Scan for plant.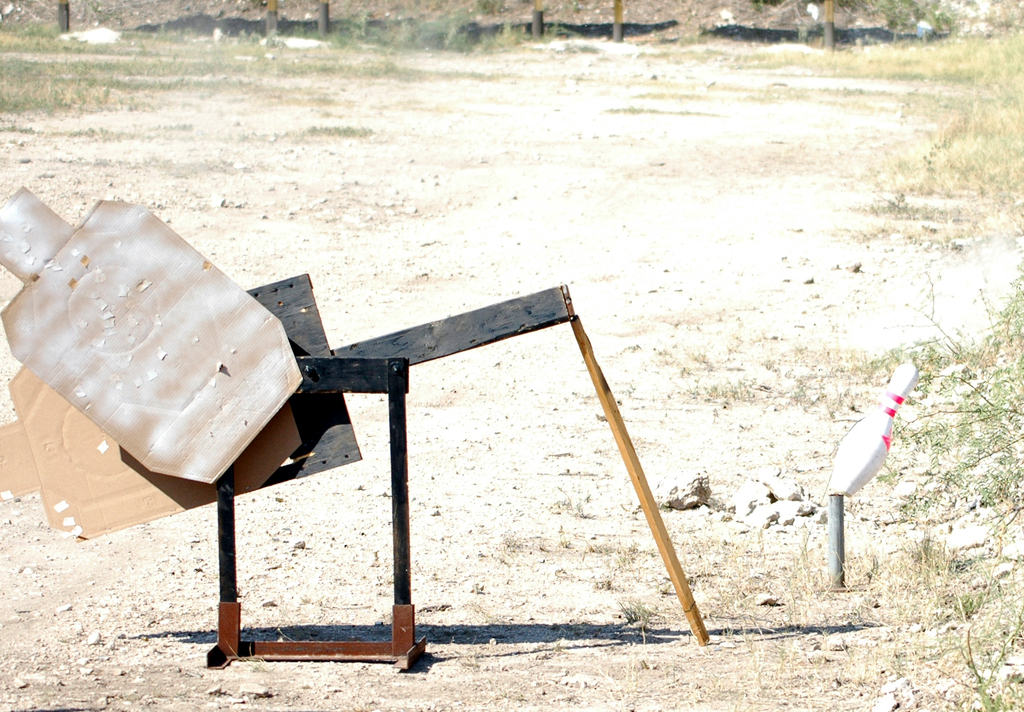
Scan result: rect(488, 531, 526, 567).
